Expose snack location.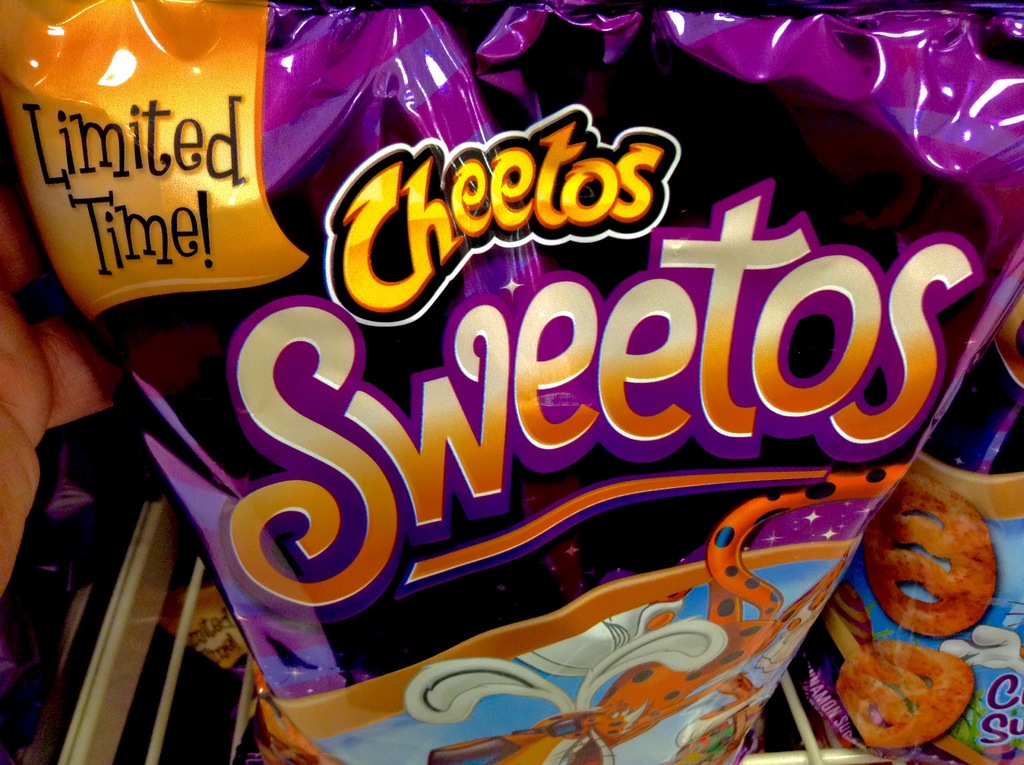
Exposed at detection(835, 638, 977, 746).
